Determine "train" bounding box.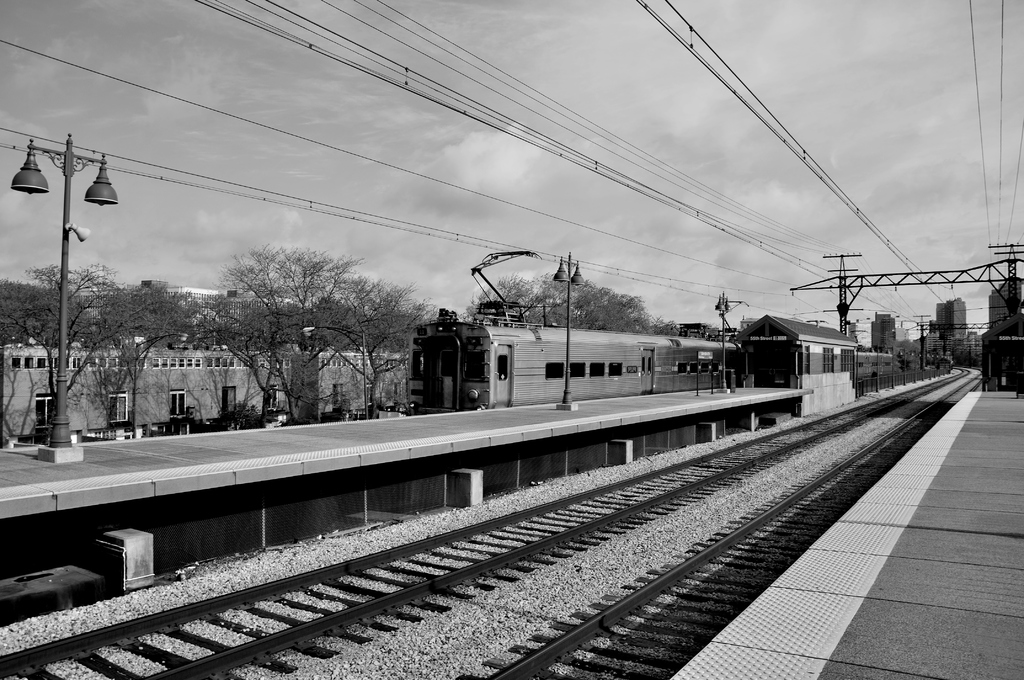
Determined: select_region(409, 253, 896, 417).
